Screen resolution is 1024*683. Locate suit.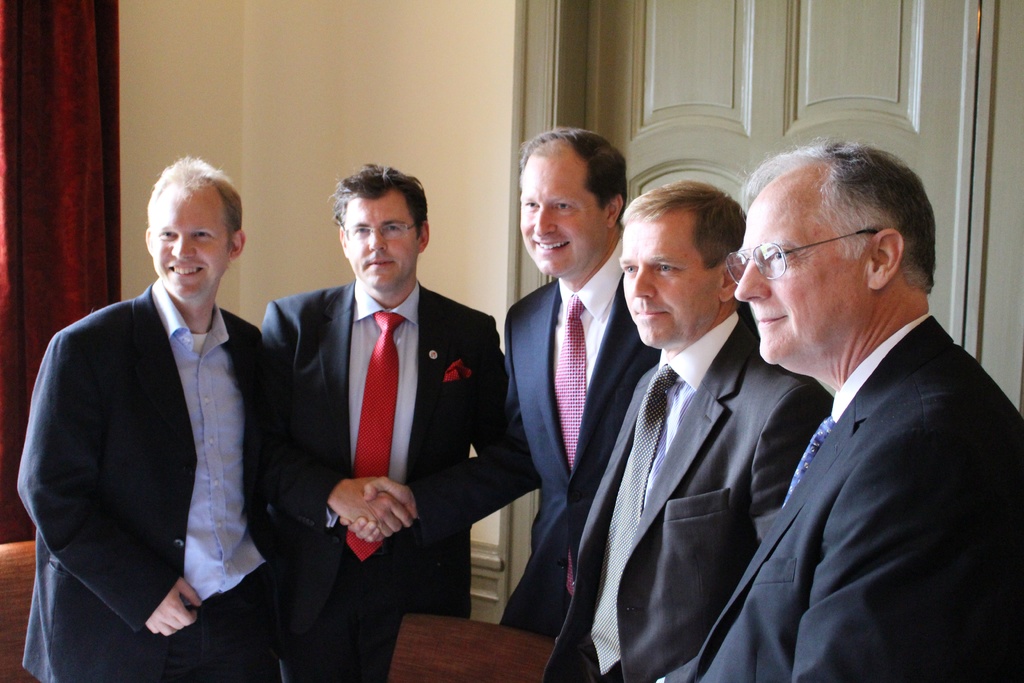
bbox=[696, 217, 1016, 682].
